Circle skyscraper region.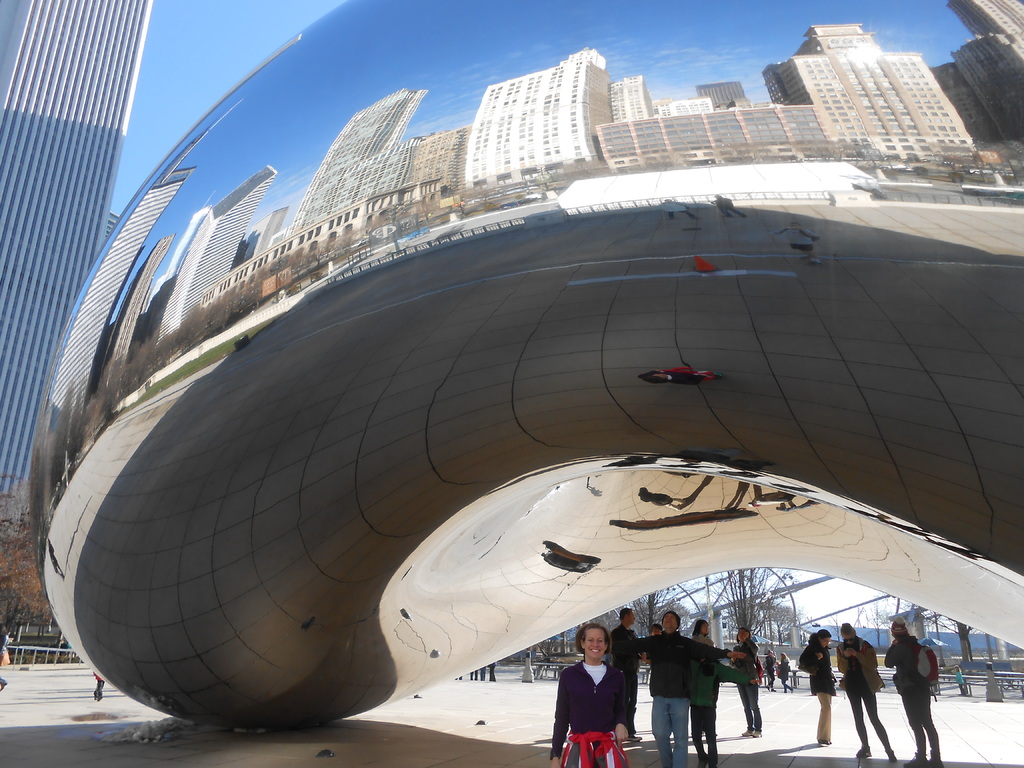
Region: (0, 0, 159, 515).
